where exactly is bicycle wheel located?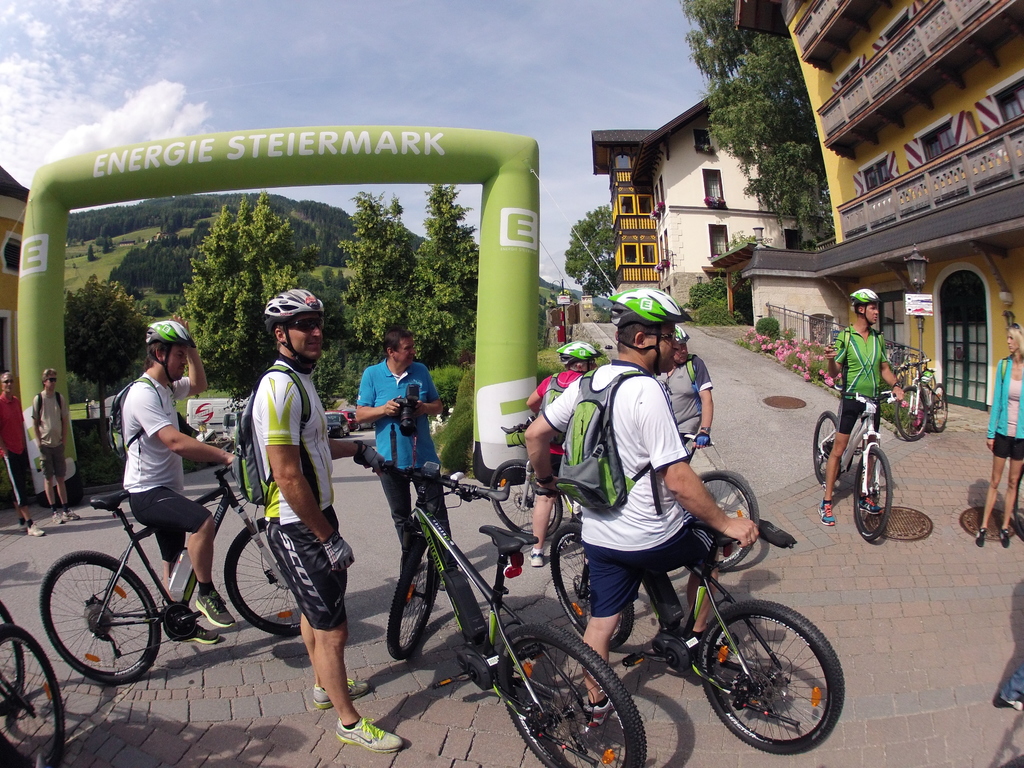
Its bounding box is 486 461 570 539.
